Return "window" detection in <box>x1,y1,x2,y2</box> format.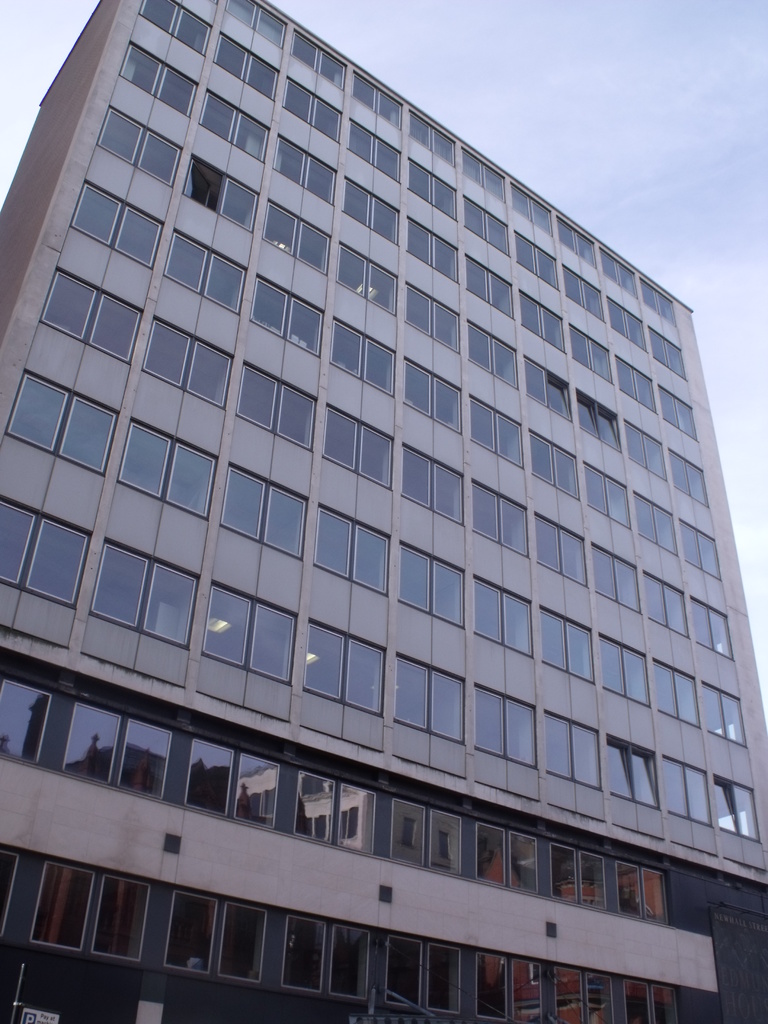
<box>465,256,512,317</box>.
